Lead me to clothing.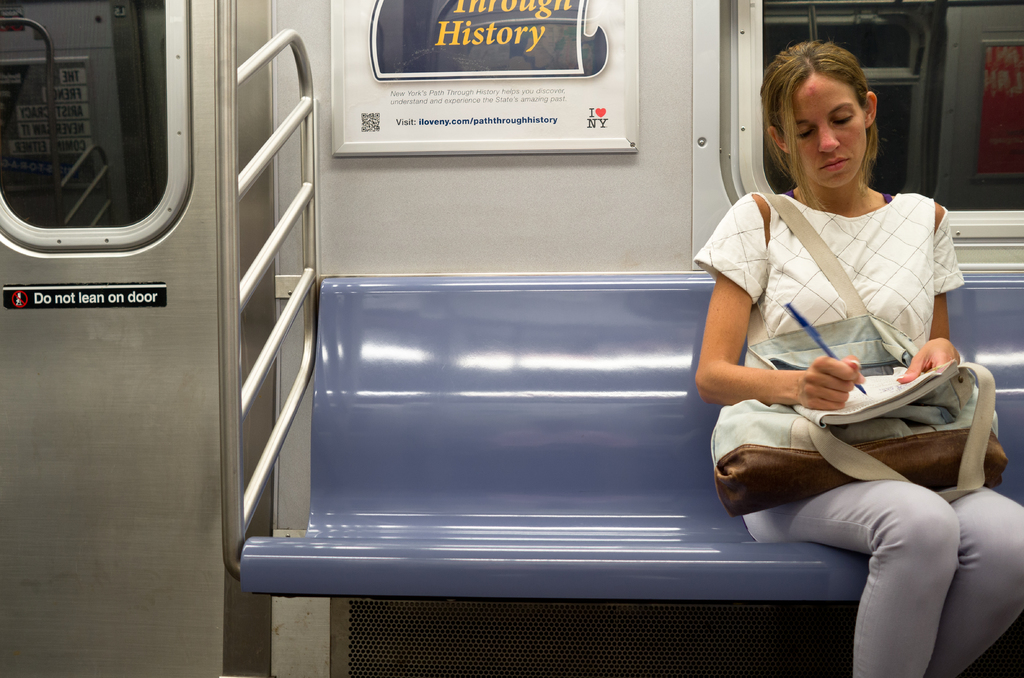
Lead to region(695, 150, 963, 551).
